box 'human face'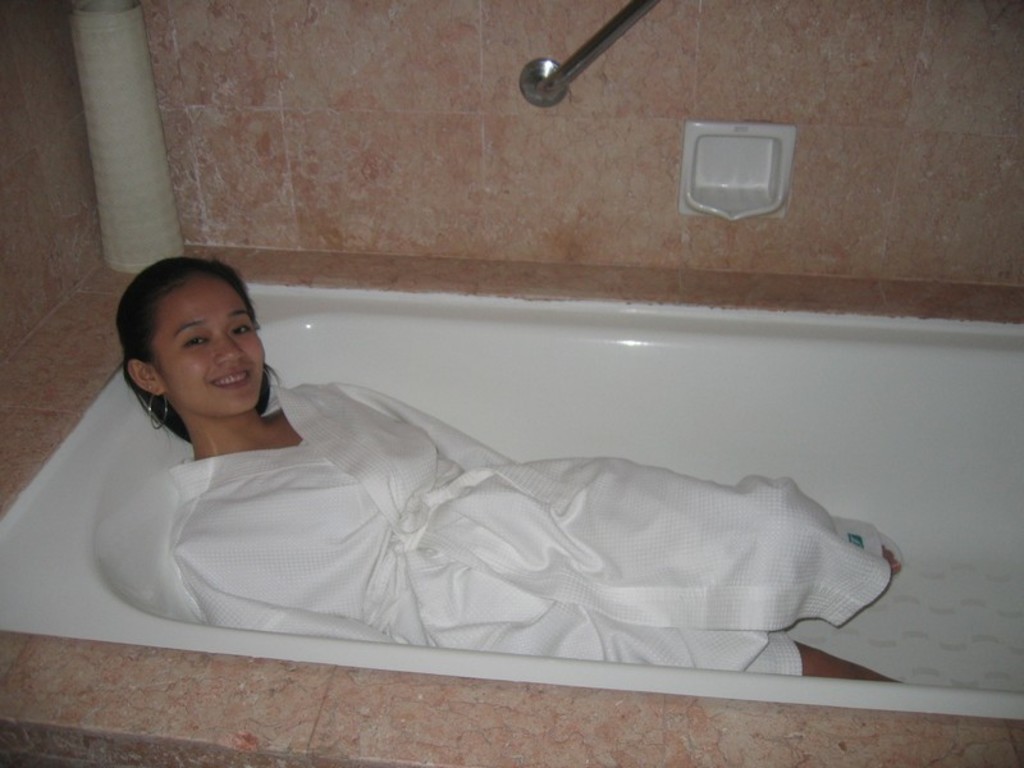
x1=150 y1=276 x2=261 y2=403
